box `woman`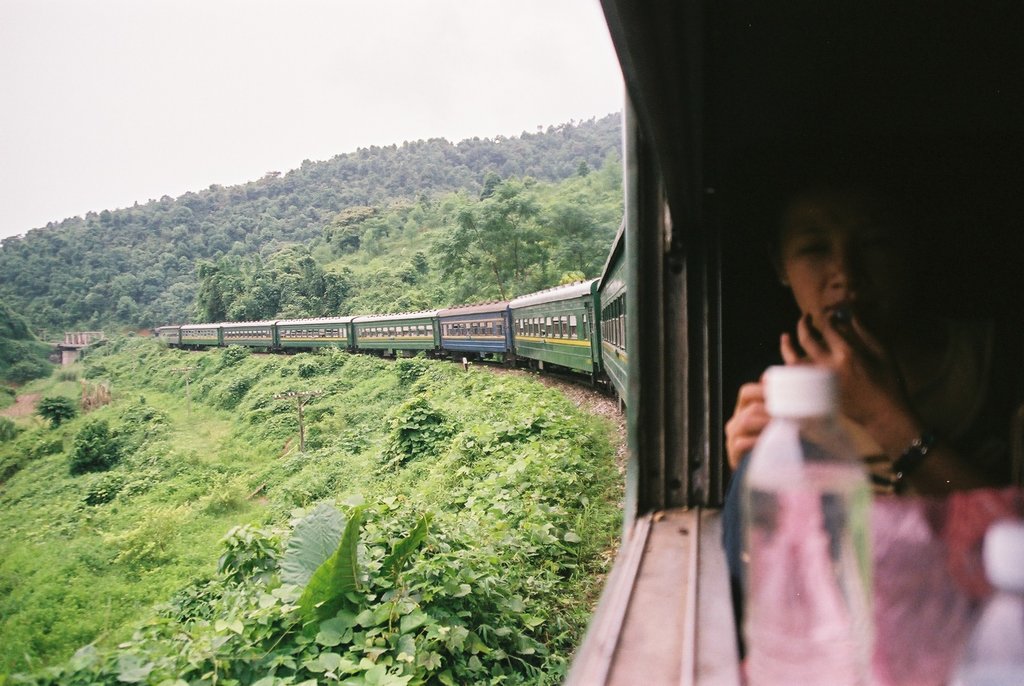
[730, 153, 961, 536]
